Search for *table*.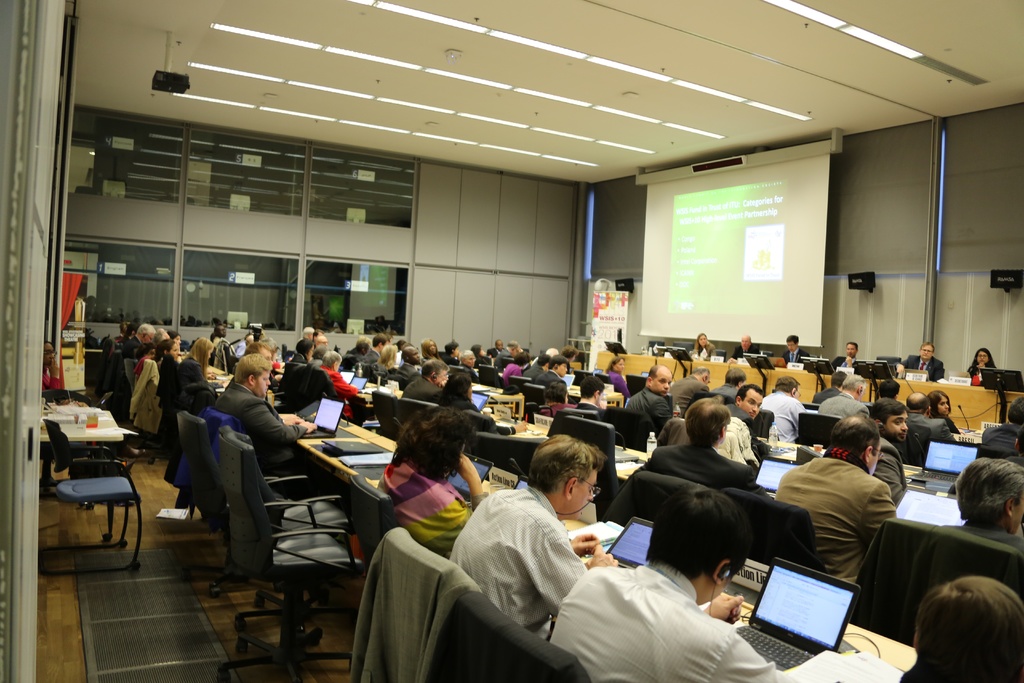
Found at 492:419:642:484.
